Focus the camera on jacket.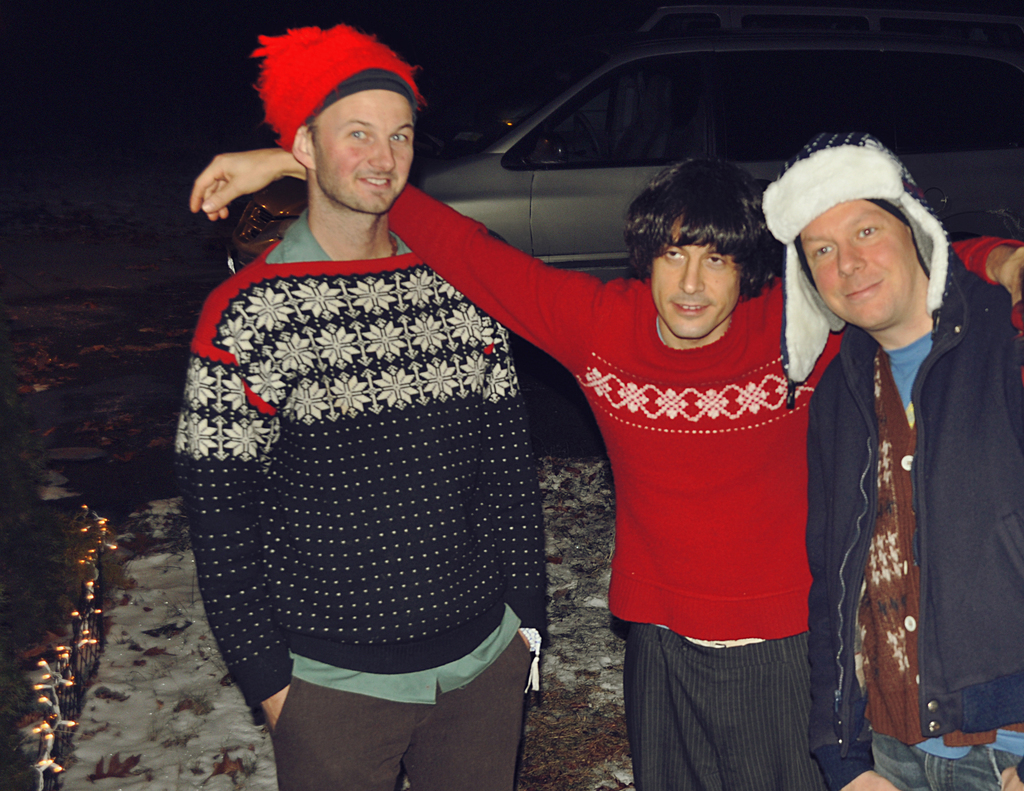
Focus region: 777:200:1007:750.
